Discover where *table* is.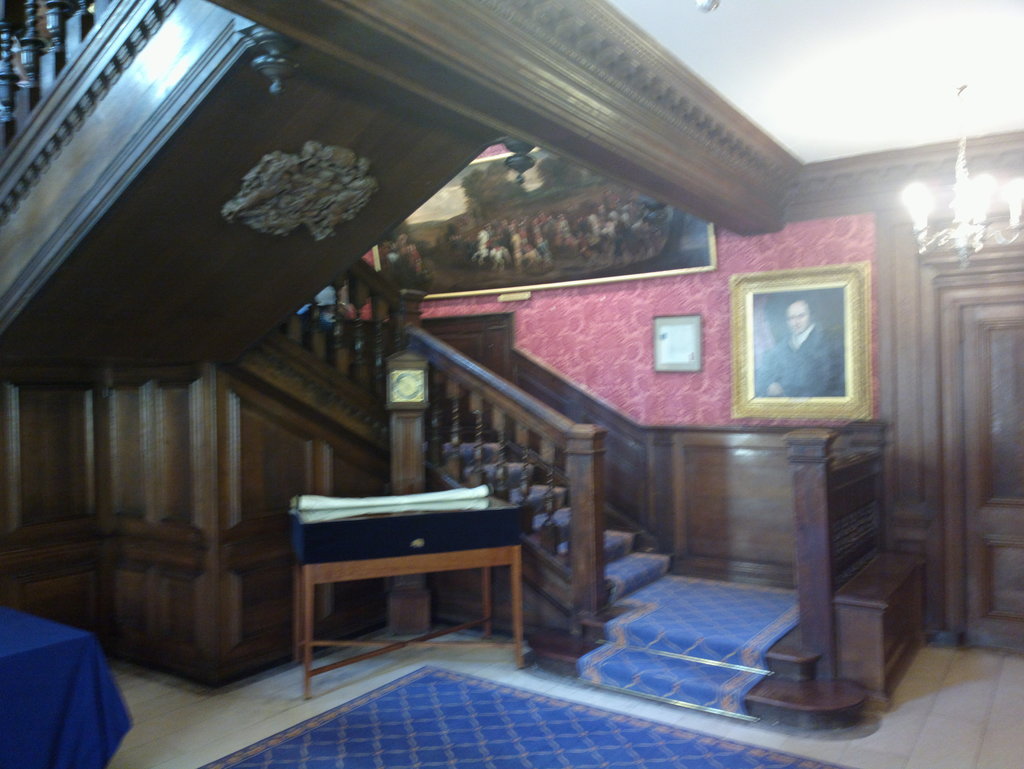
Discovered at {"left": 268, "top": 506, "right": 546, "bottom": 681}.
